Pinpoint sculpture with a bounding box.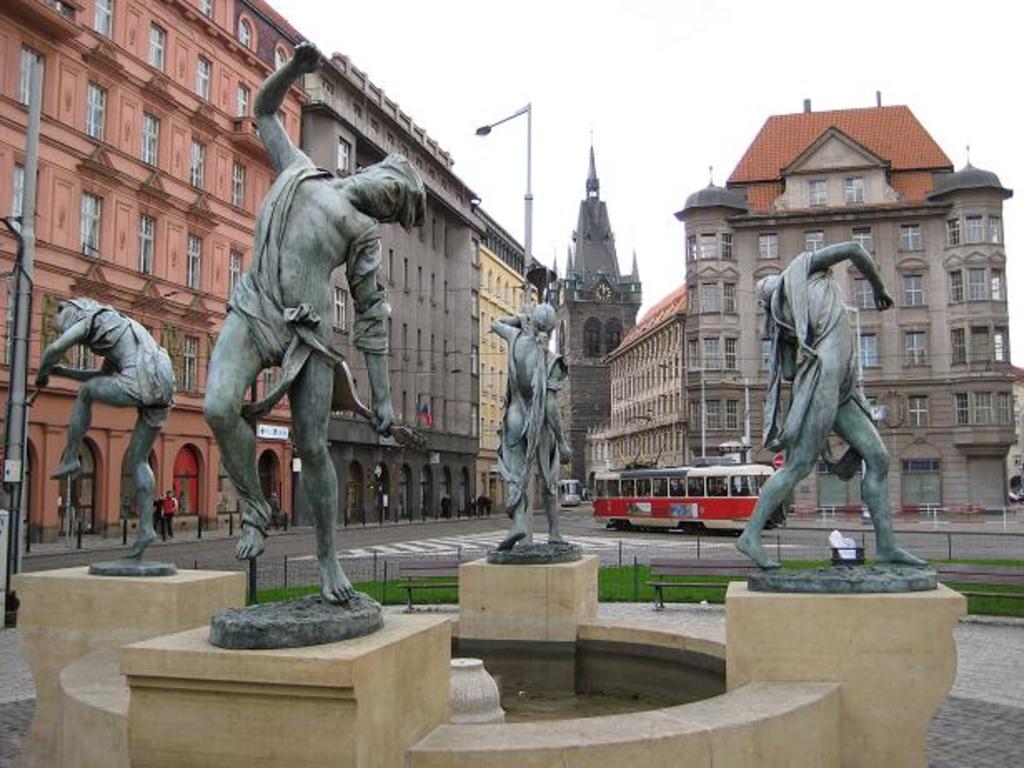
left=480, top=295, right=569, bottom=538.
